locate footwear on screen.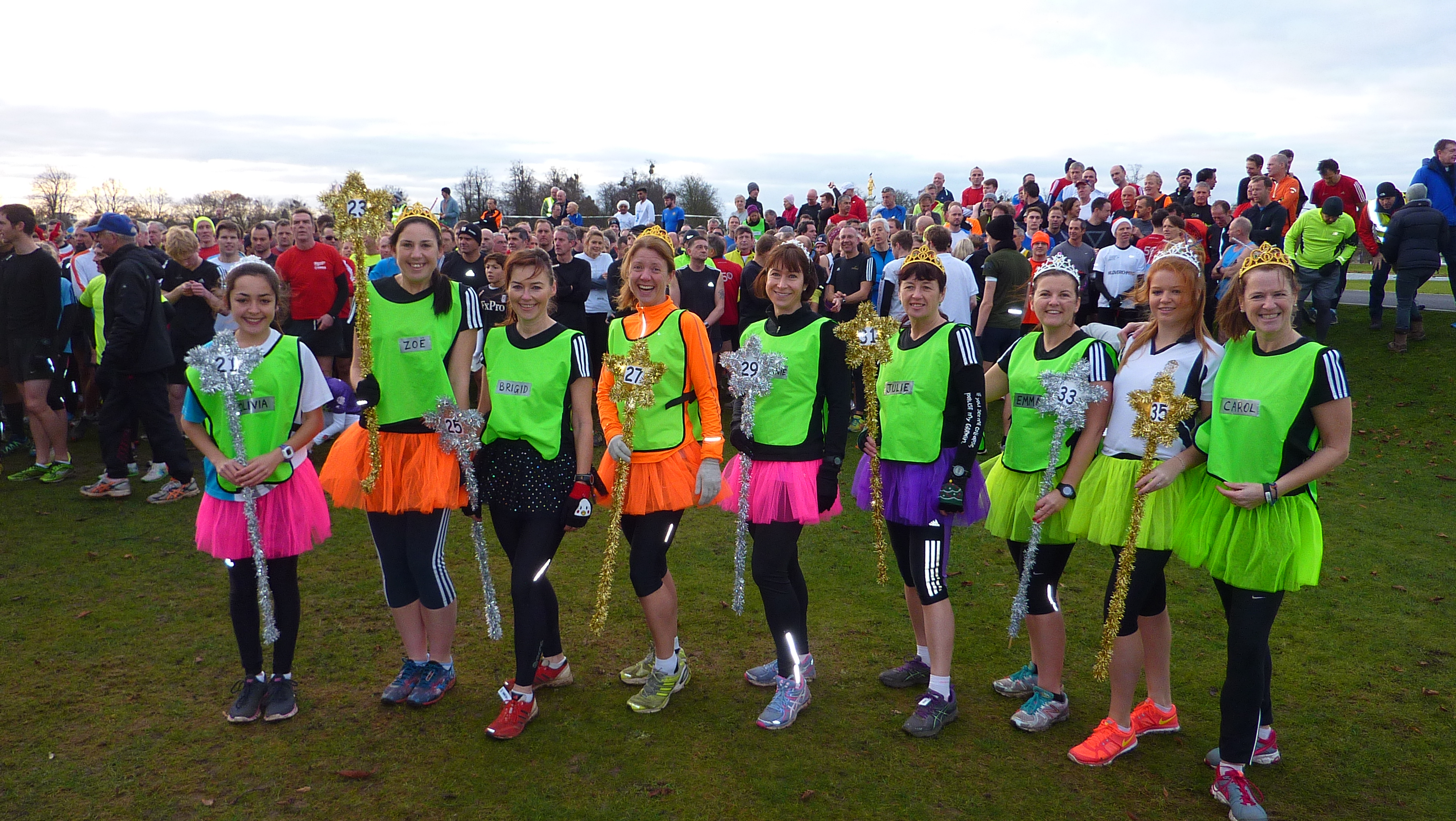
On screen at x1=192 y1=274 x2=215 y2=295.
